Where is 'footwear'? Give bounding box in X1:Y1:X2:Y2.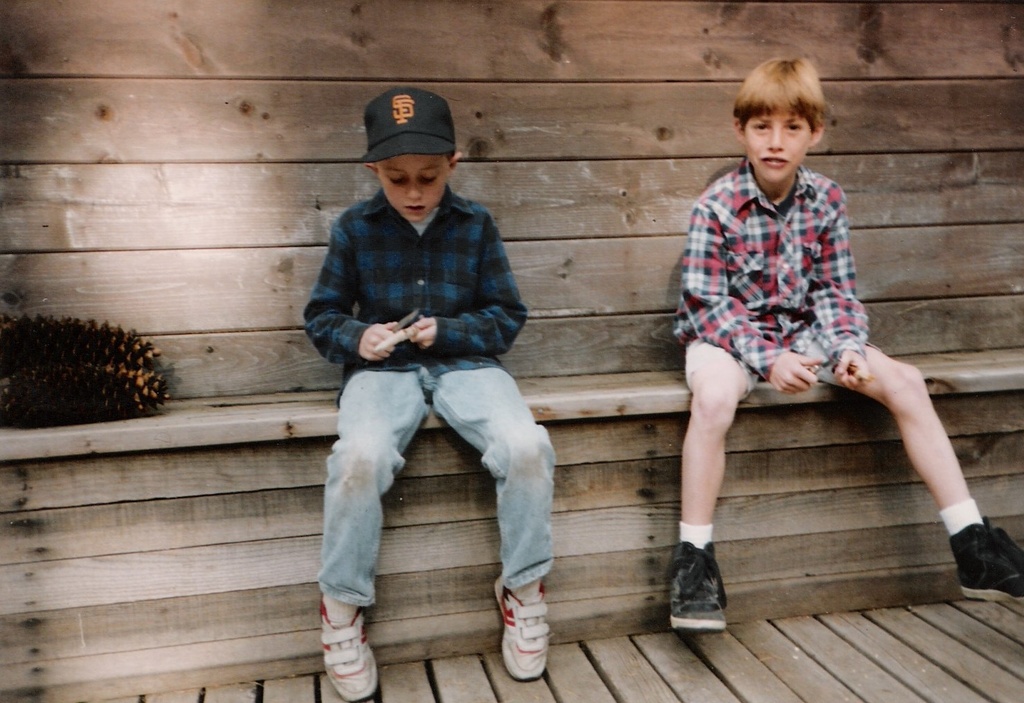
313:596:382:702.
